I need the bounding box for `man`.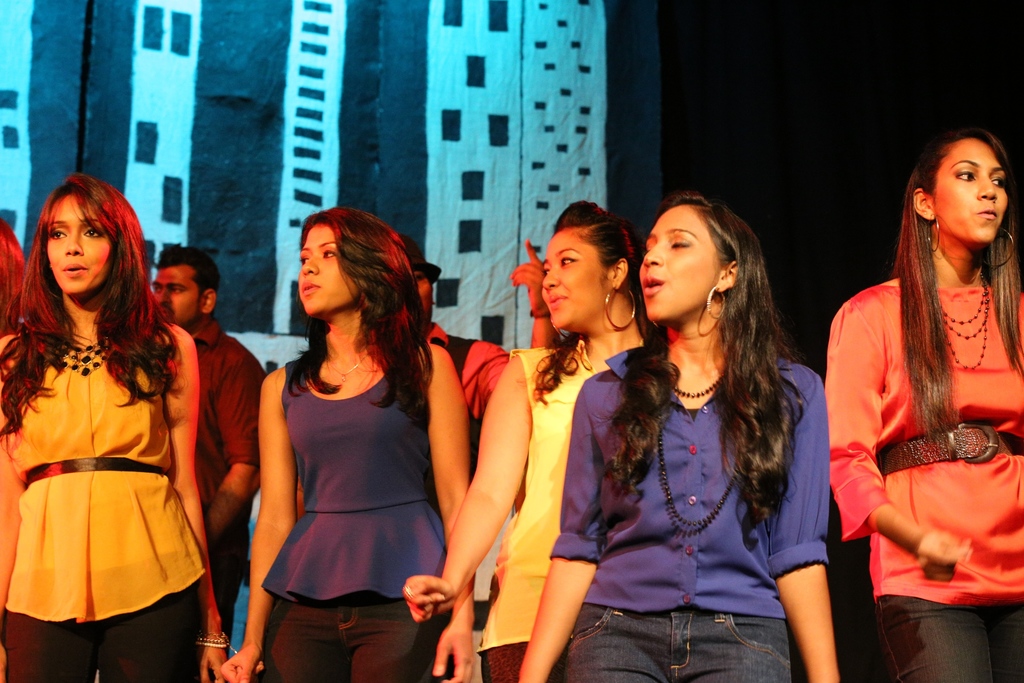
Here it is: 149:249:267:655.
